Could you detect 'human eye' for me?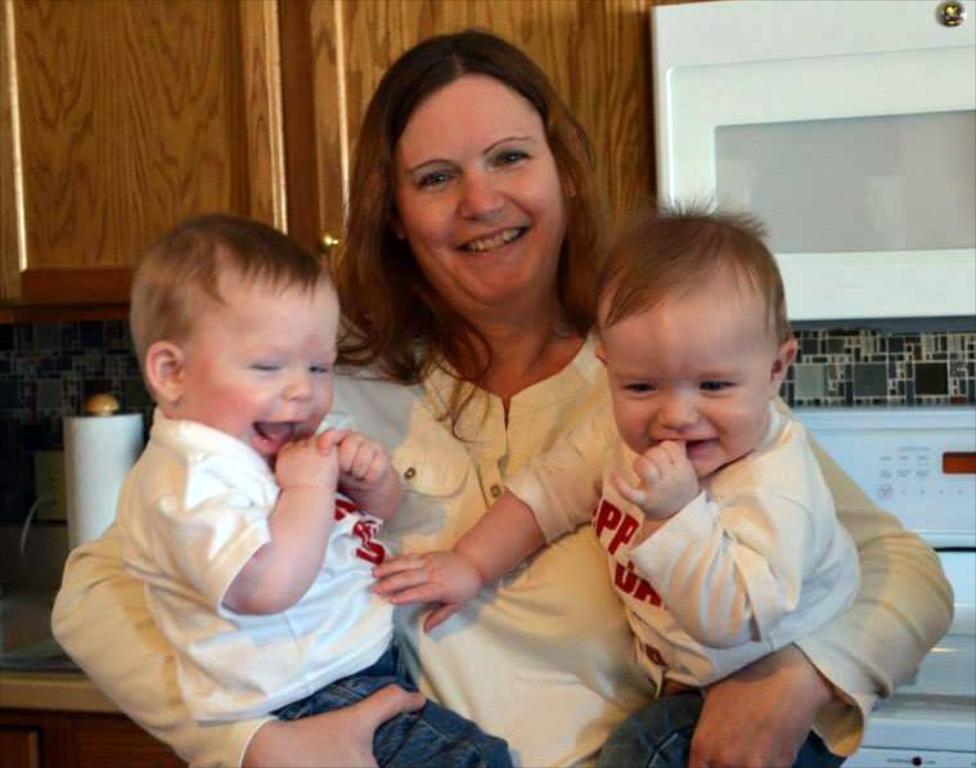
Detection result: 309, 363, 332, 378.
